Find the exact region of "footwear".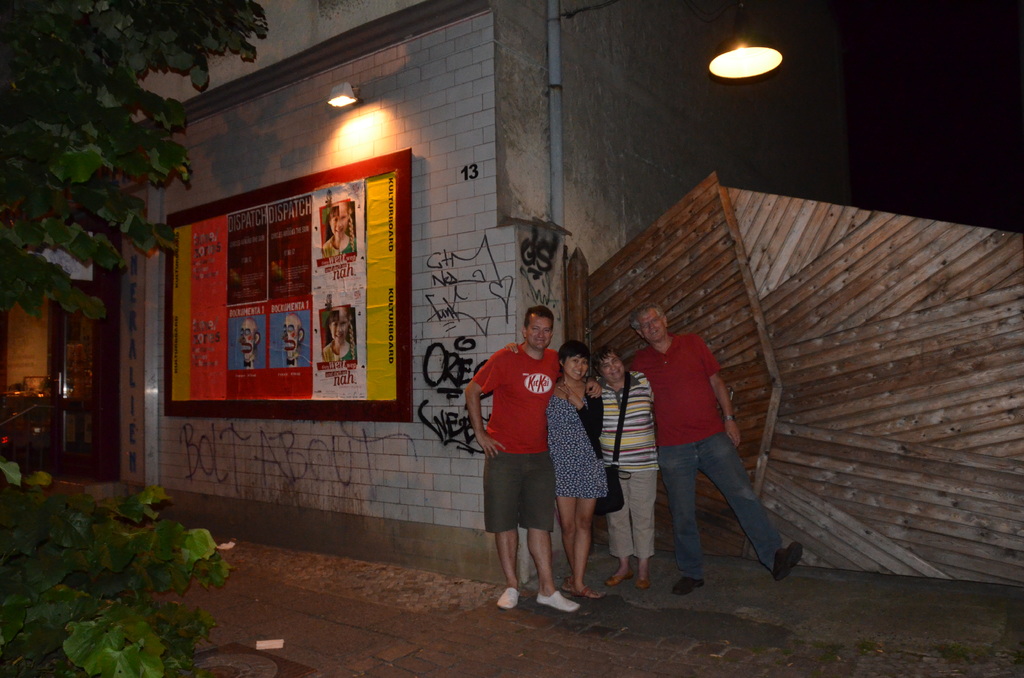
Exact region: (772,543,803,581).
